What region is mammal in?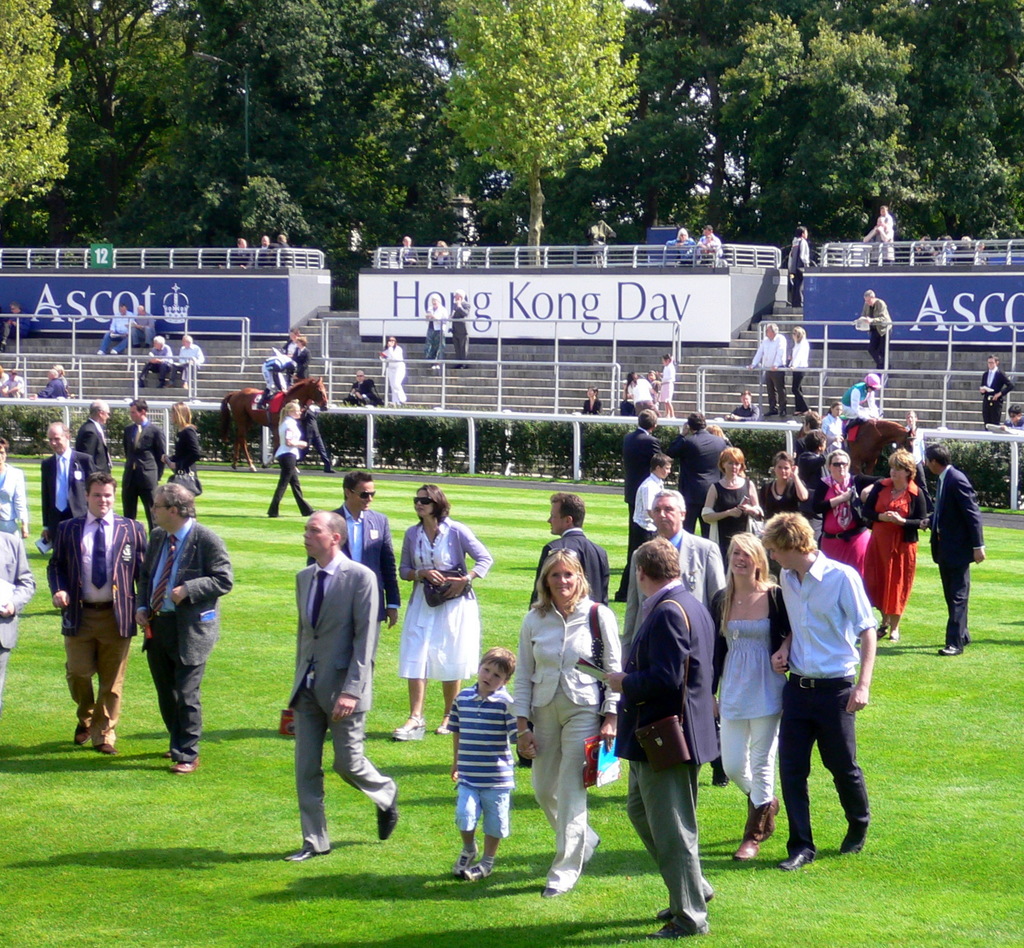
703,445,760,569.
